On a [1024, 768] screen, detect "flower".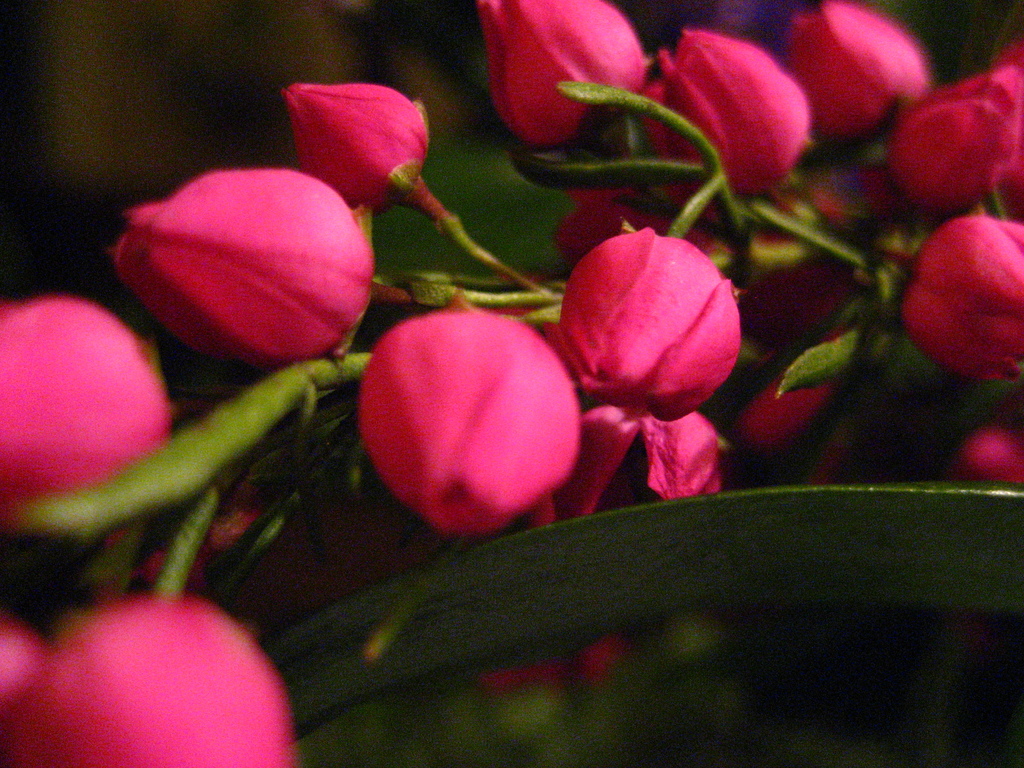
box(903, 213, 1023, 382).
